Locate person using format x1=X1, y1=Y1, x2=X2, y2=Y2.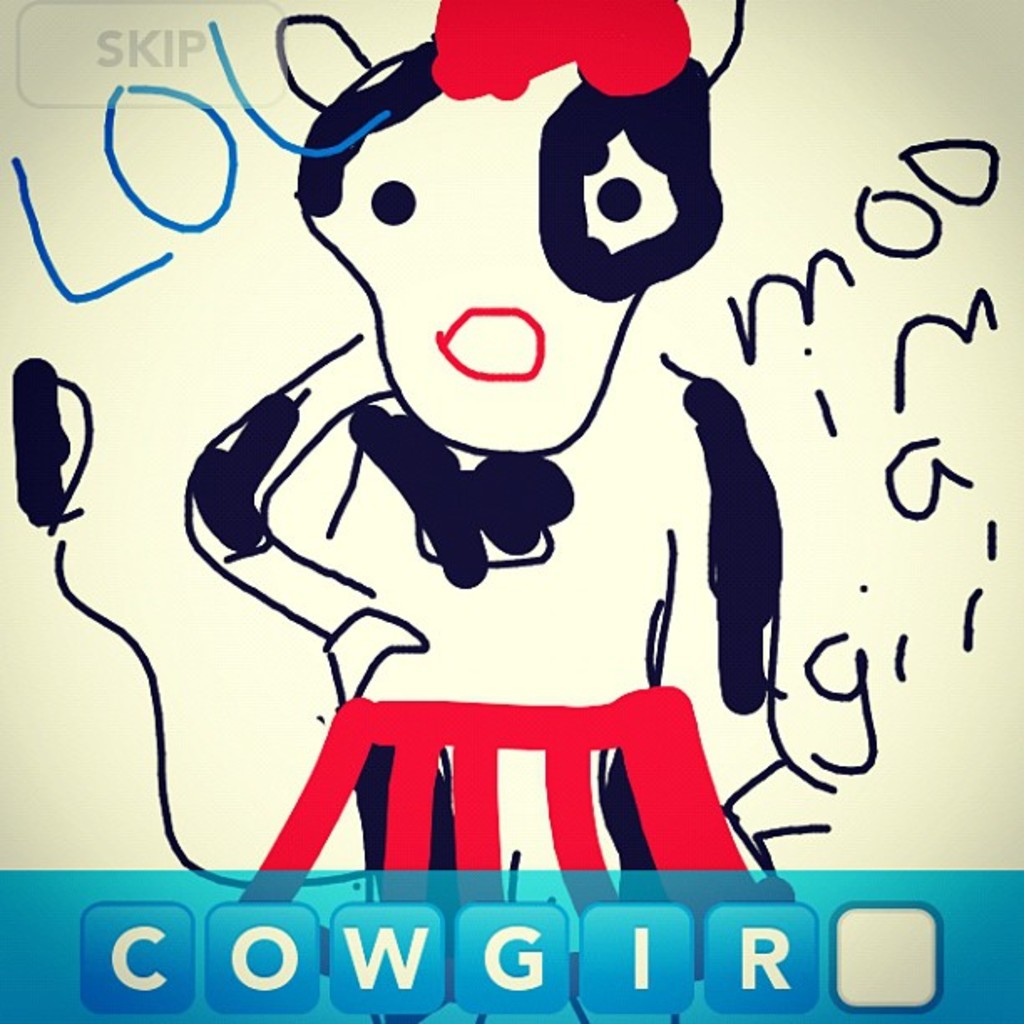
x1=176, y1=0, x2=773, y2=893.
